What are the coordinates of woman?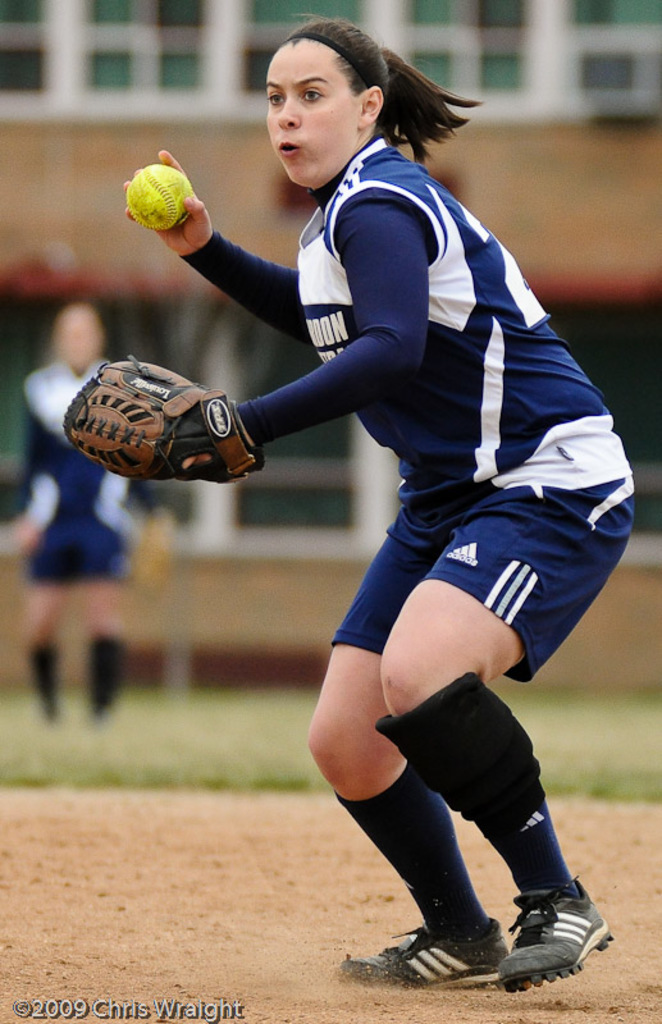
<region>49, 24, 639, 1001</region>.
